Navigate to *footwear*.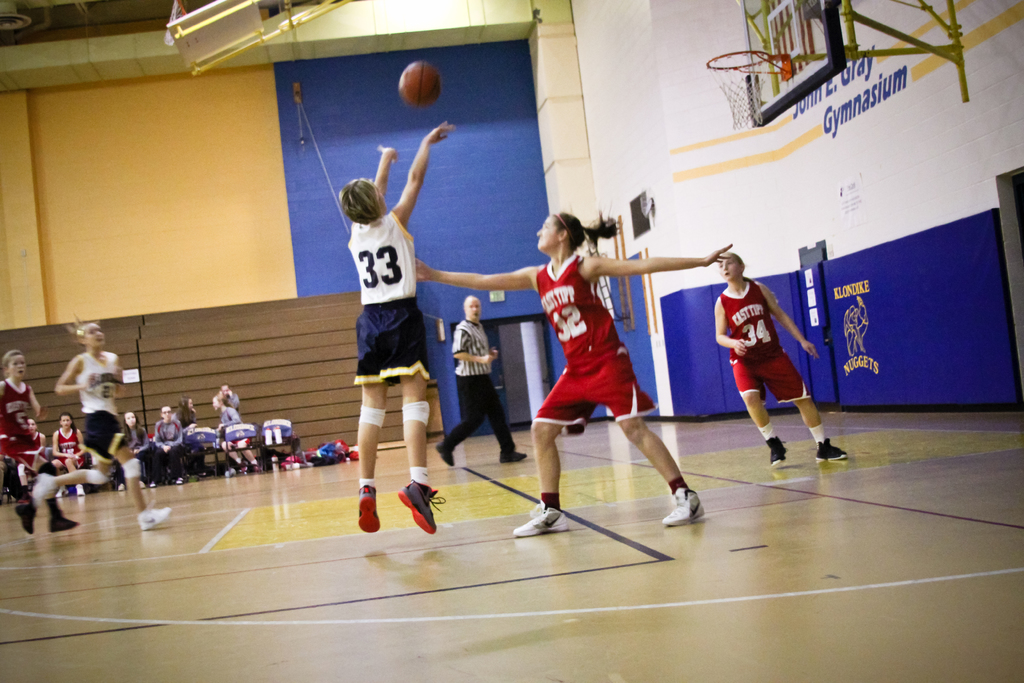
Navigation target: bbox(358, 482, 382, 532).
